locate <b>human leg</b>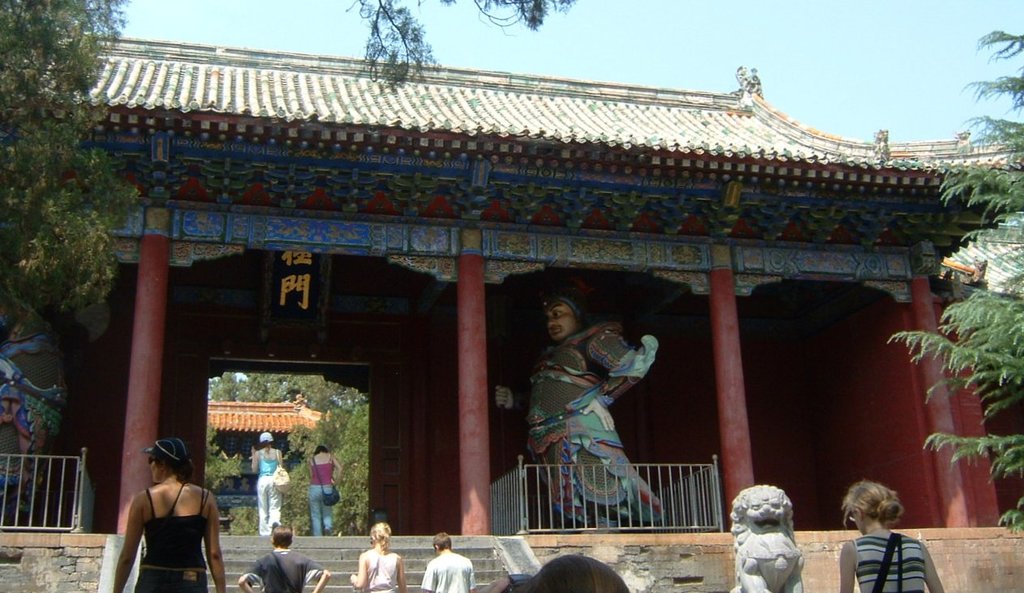
BBox(308, 484, 324, 536)
